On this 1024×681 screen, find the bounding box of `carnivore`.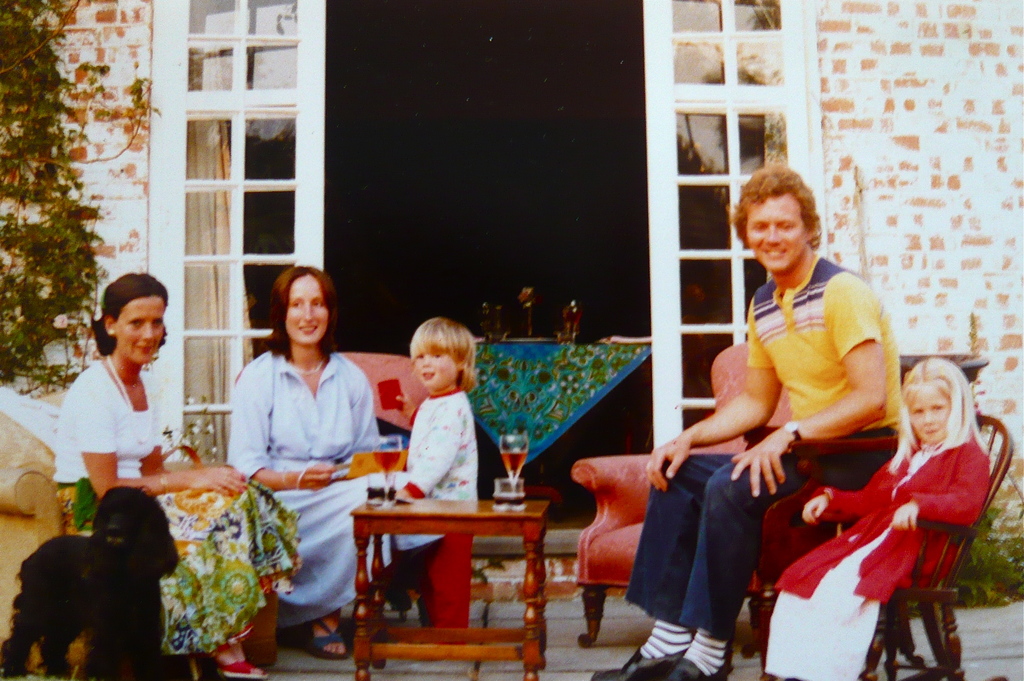
Bounding box: {"left": 5, "top": 478, "right": 172, "bottom": 679}.
